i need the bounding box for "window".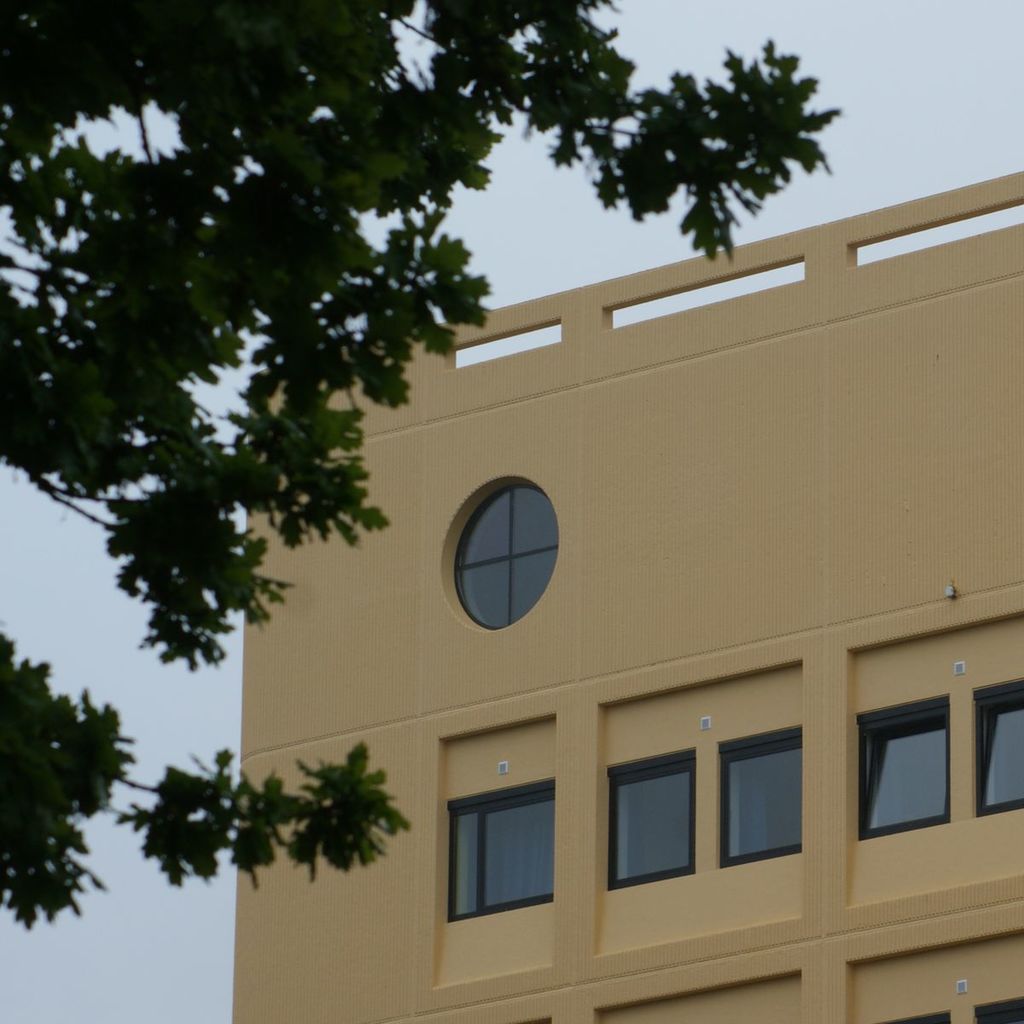
Here it is: l=726, t=713, r=809, b=876.
